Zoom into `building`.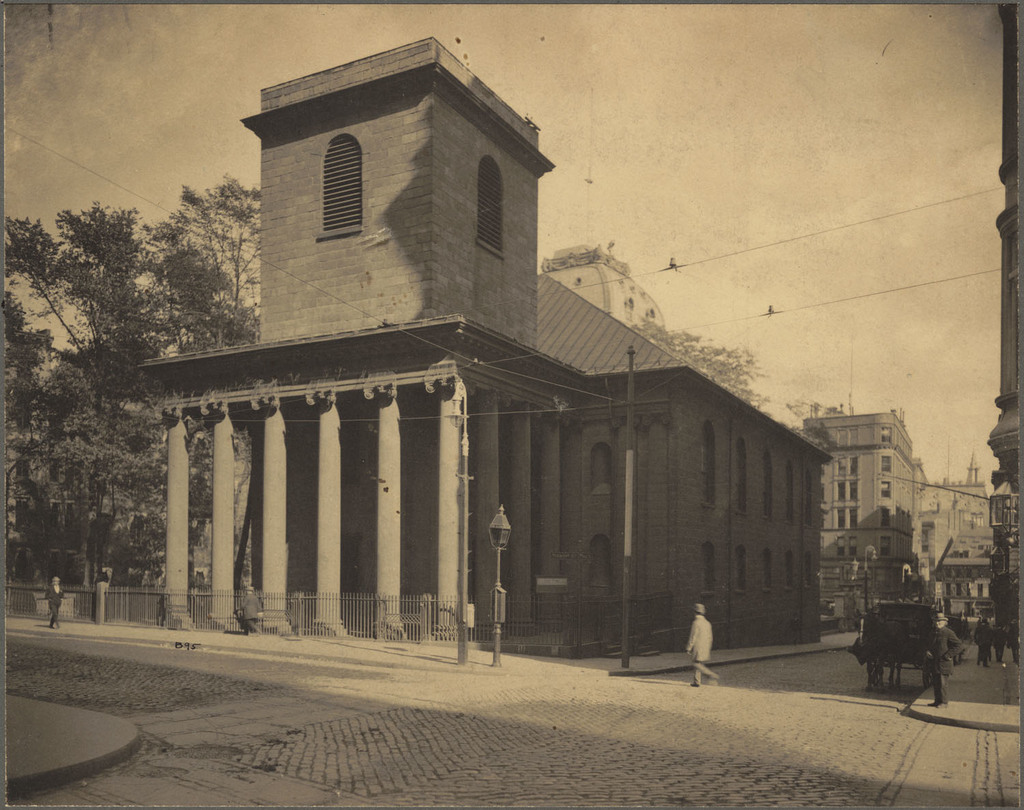
Zoom target: l=808, t=415, r=986, b=639.
